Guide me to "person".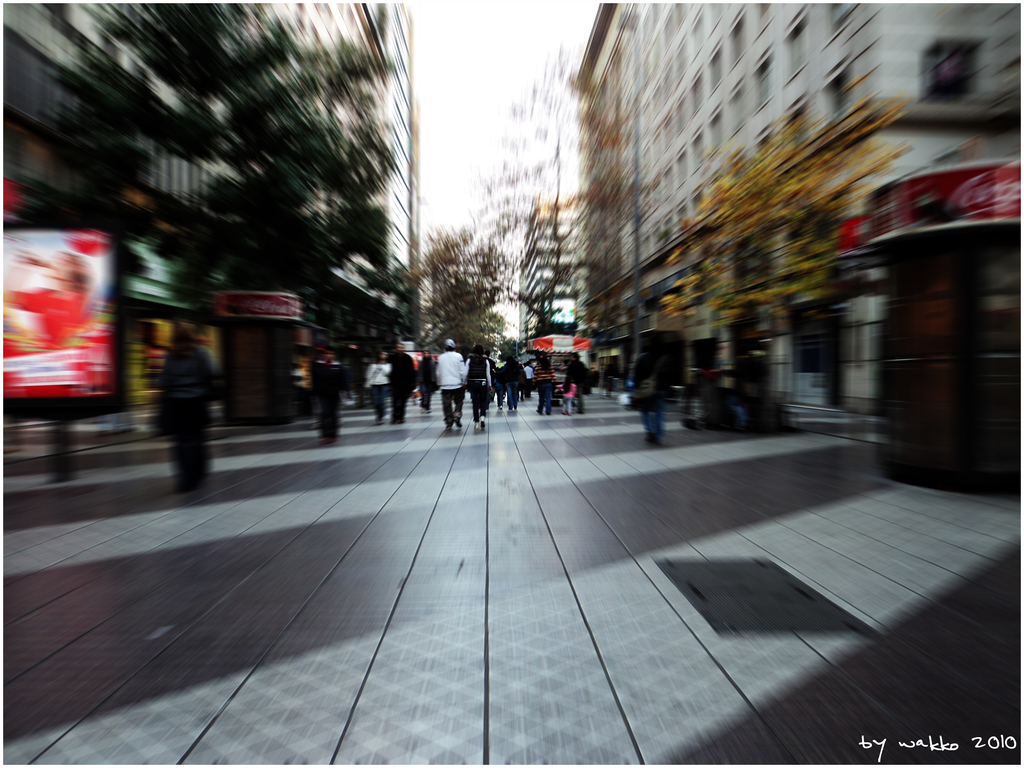
Guidance: locate(438, 339, 467, 430).
